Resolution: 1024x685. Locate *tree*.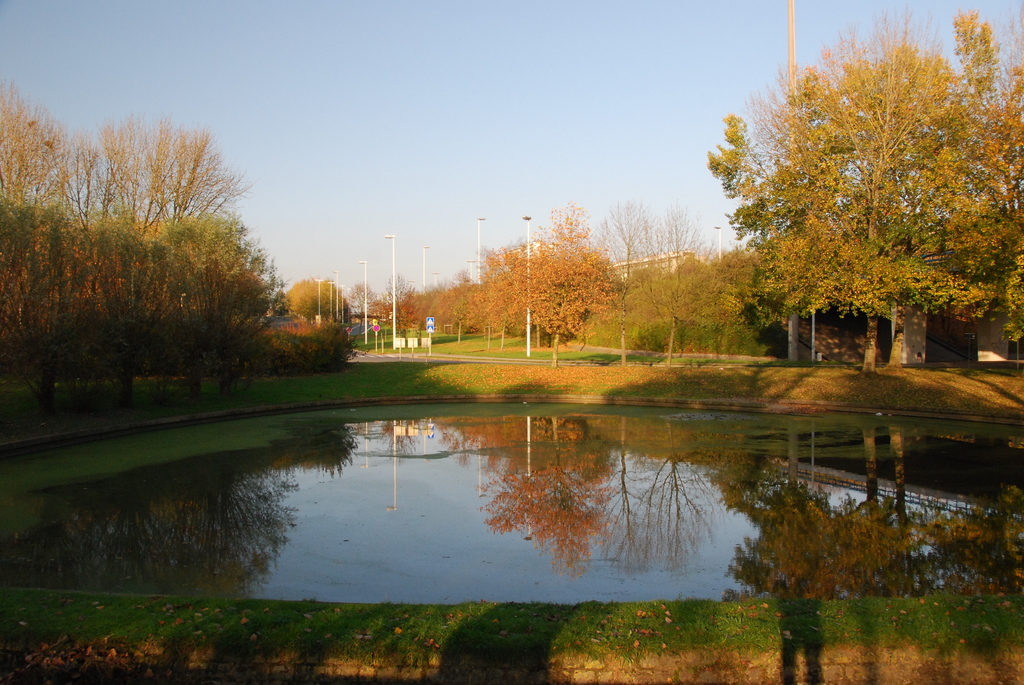
Rect(429, 267, 488, 343).
